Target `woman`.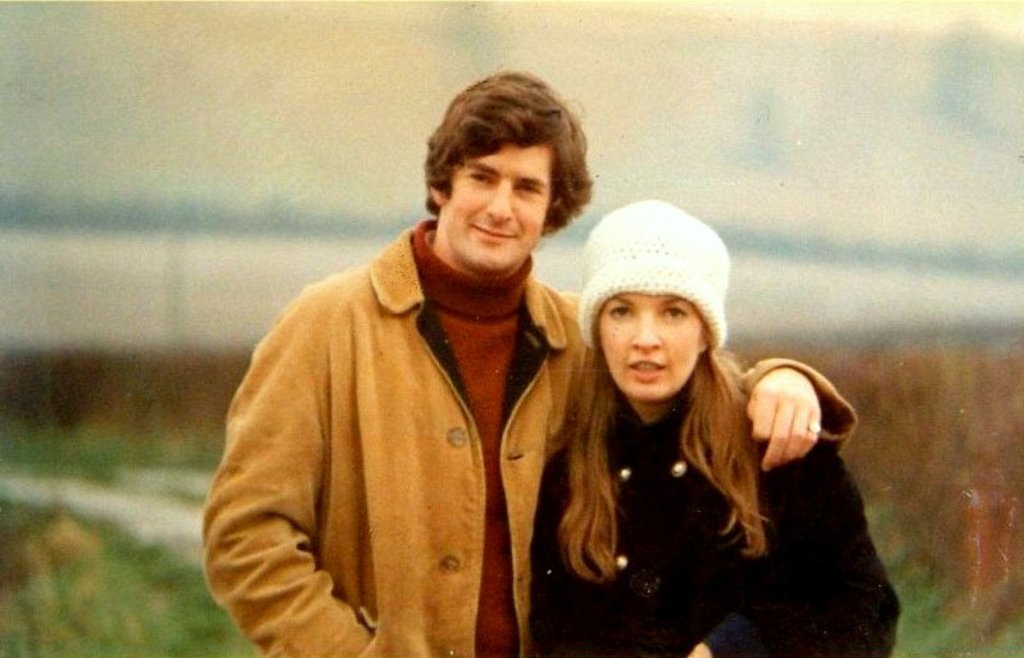
Target region: rect(508, 224, 866, 652).
